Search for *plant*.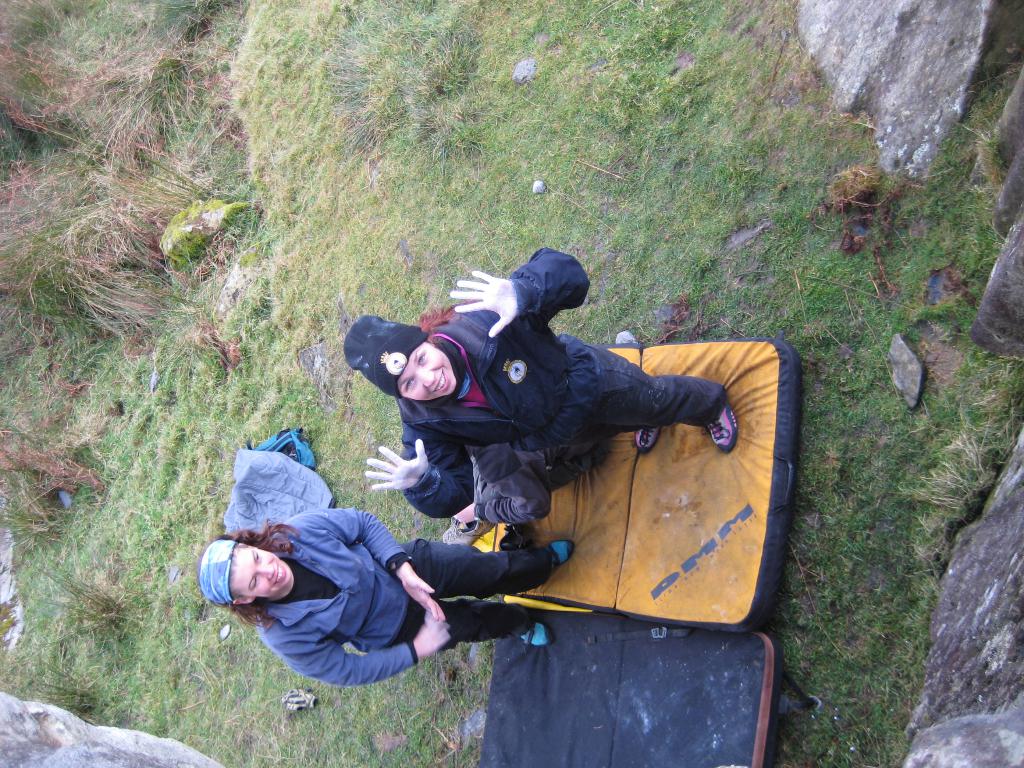
Found at [35, 669, 103, 720].
